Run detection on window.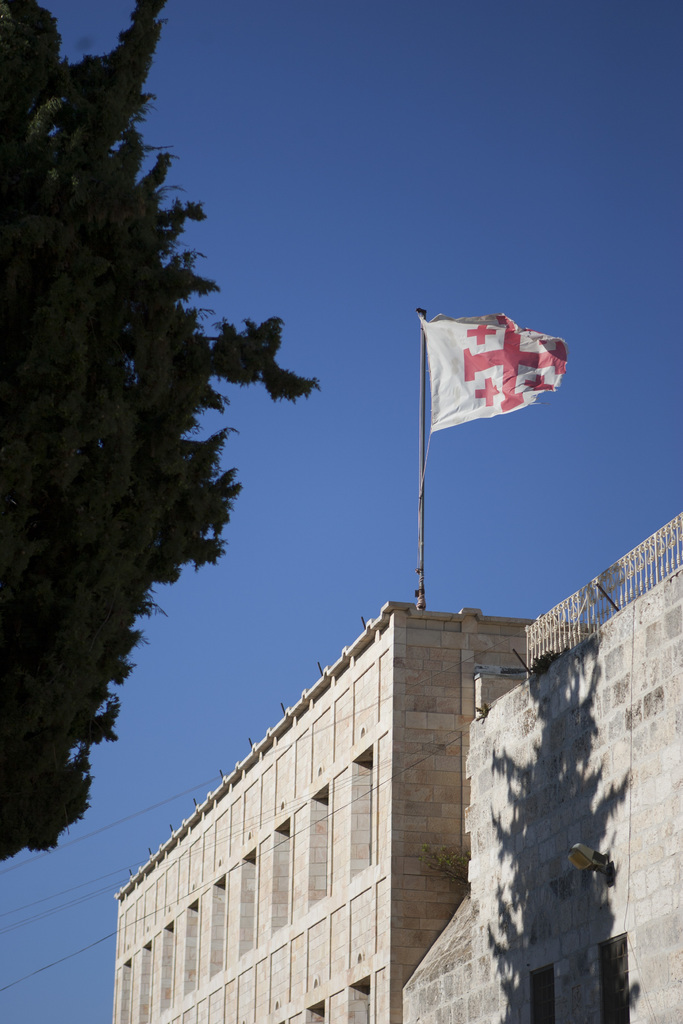
Result: <bbox>595, 931, 627, 1023</bbox>.
